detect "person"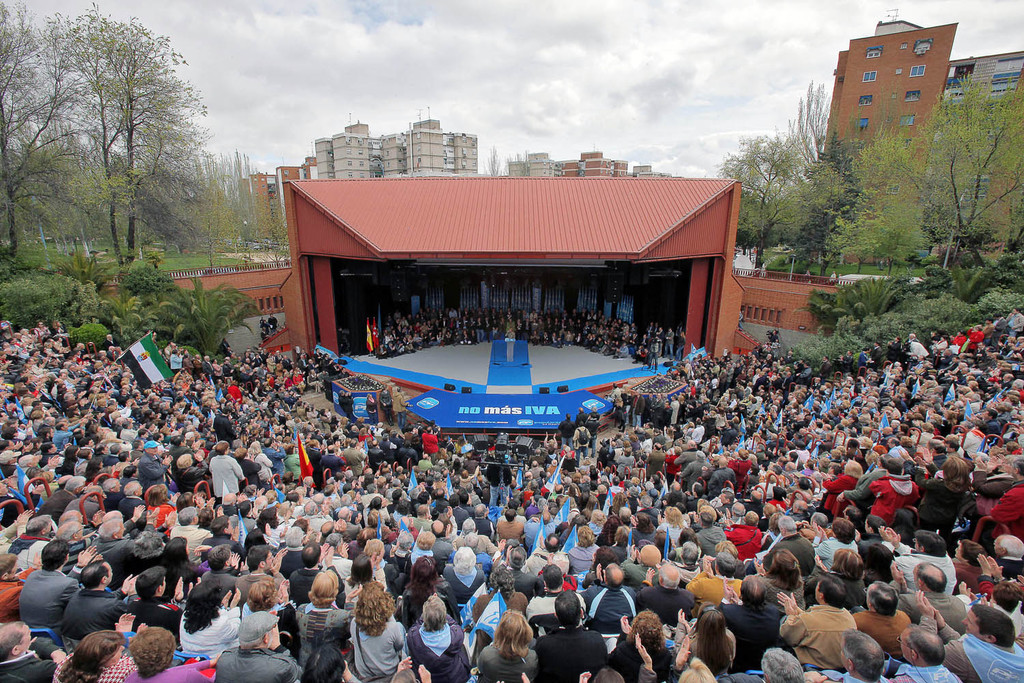
detection(891, 499, 928, 548)
